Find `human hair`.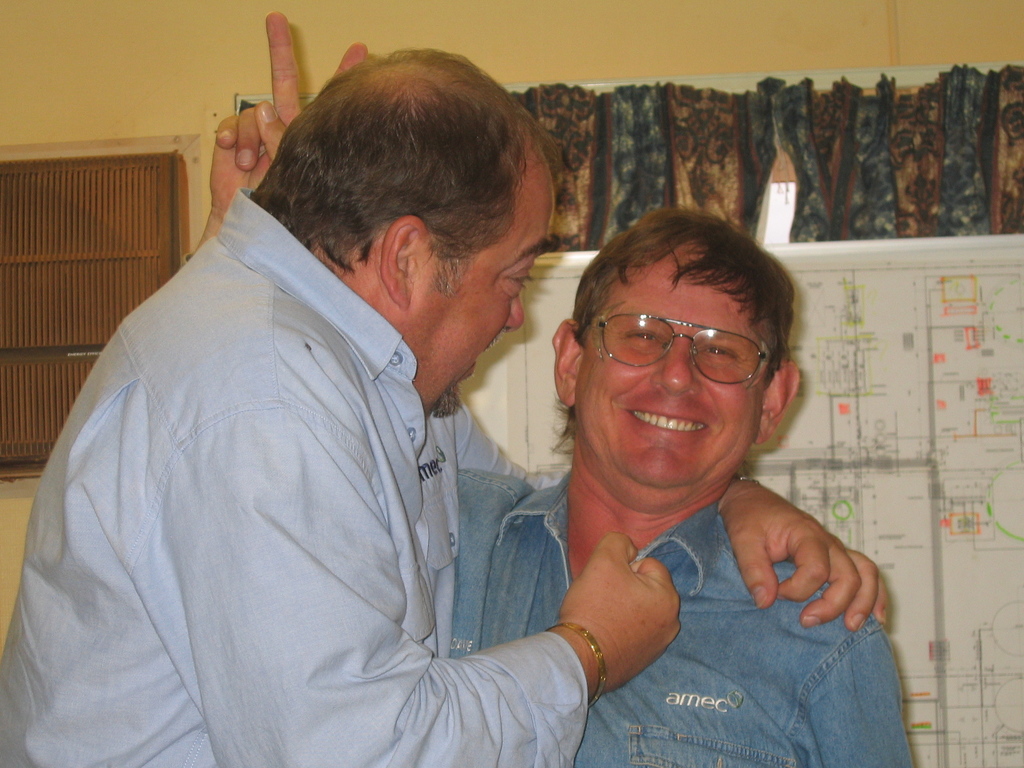
{"x1": 550, "y1": 203, "x2": 793, "y2": 461}.
